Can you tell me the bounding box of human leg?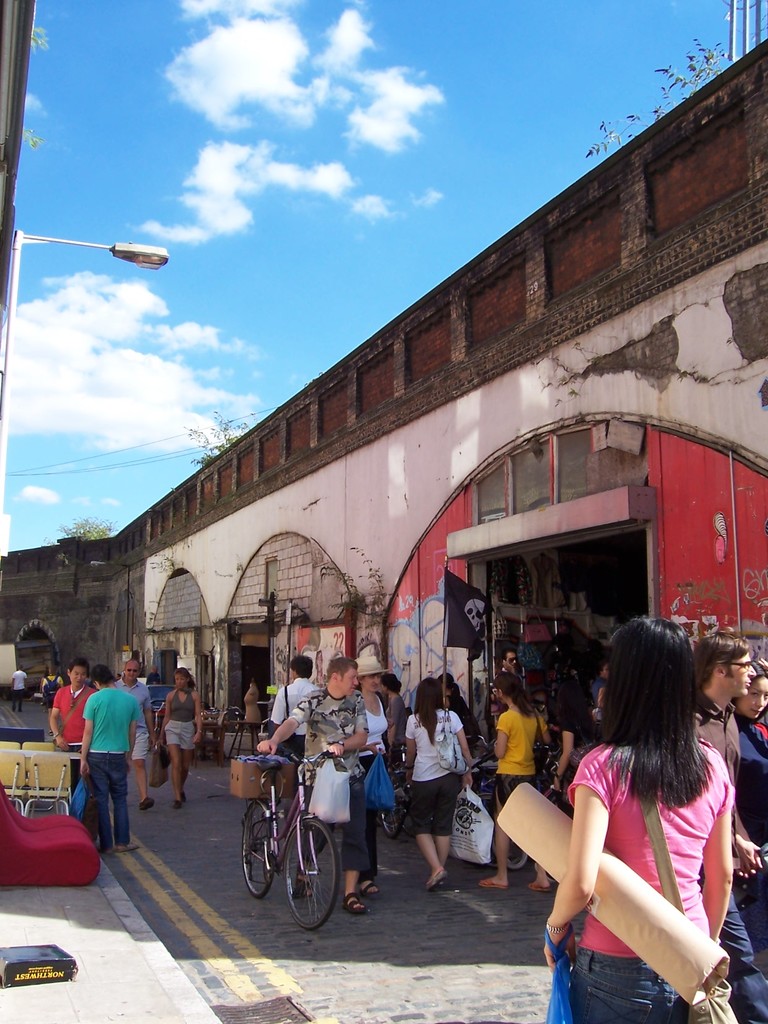
291/820/330/895.
